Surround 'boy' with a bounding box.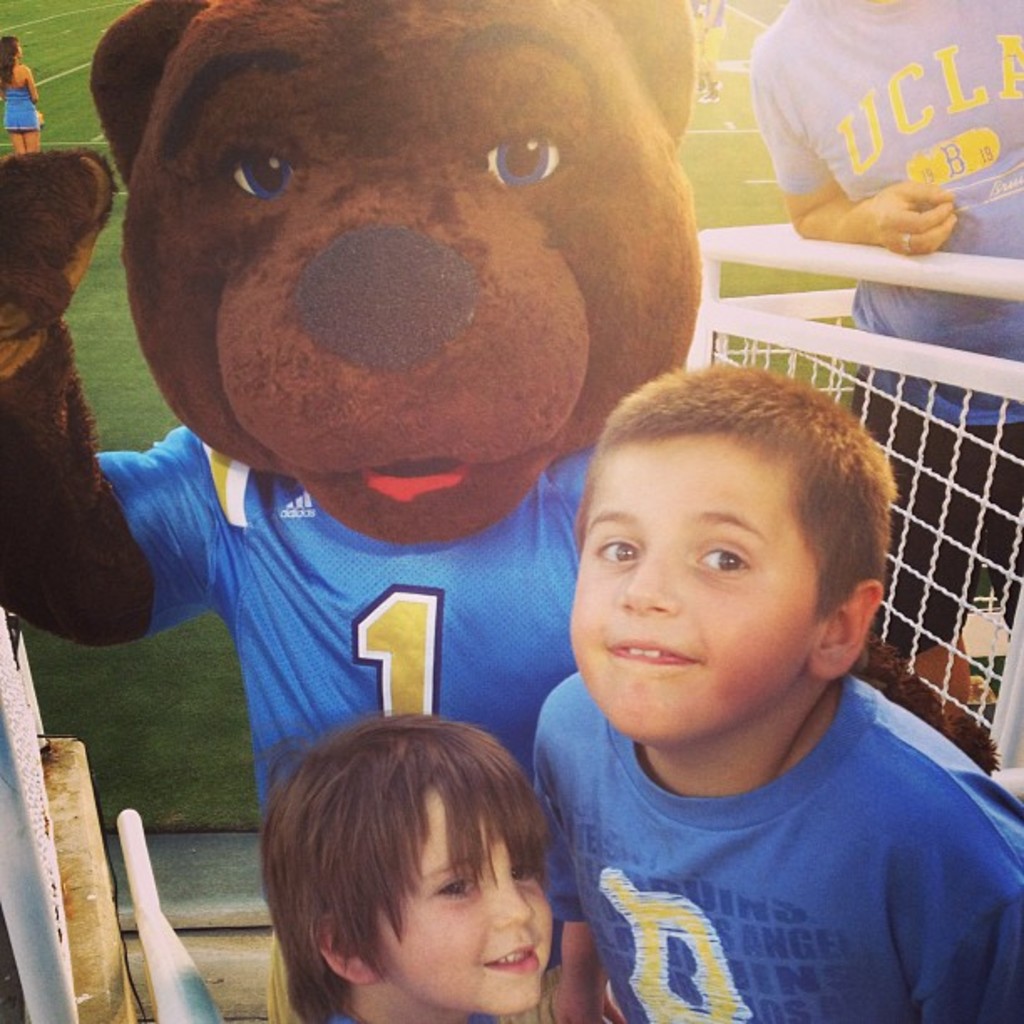
254/713/556/1022.
